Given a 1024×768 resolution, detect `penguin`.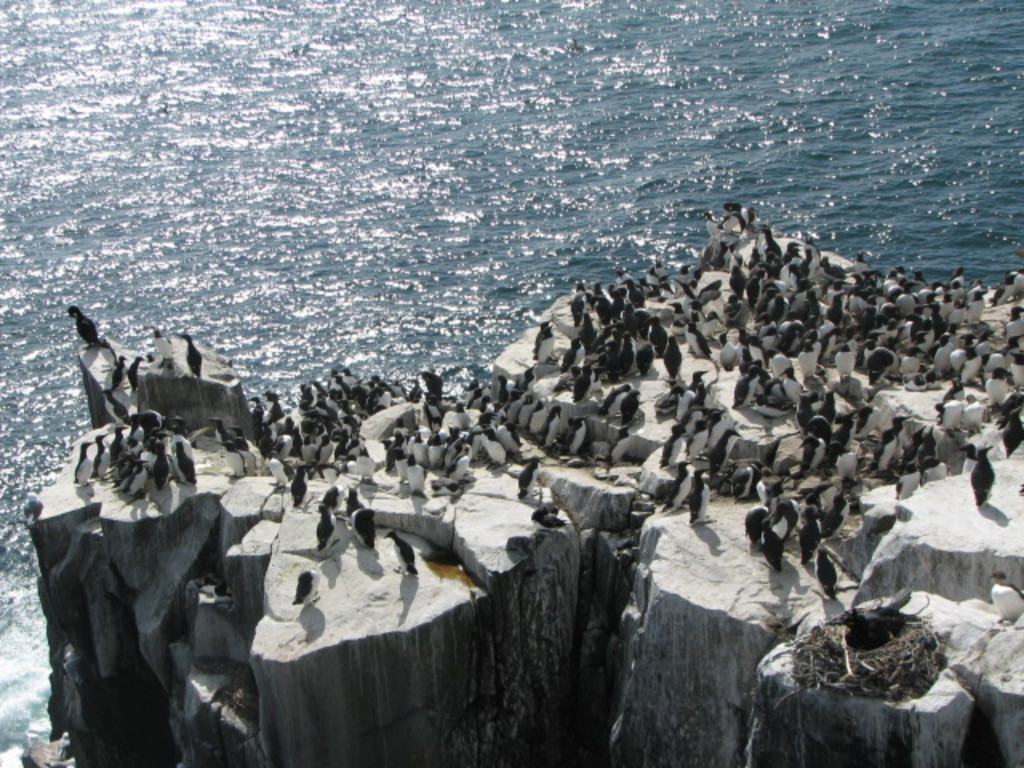
locate(598, 379, 640, 413).
